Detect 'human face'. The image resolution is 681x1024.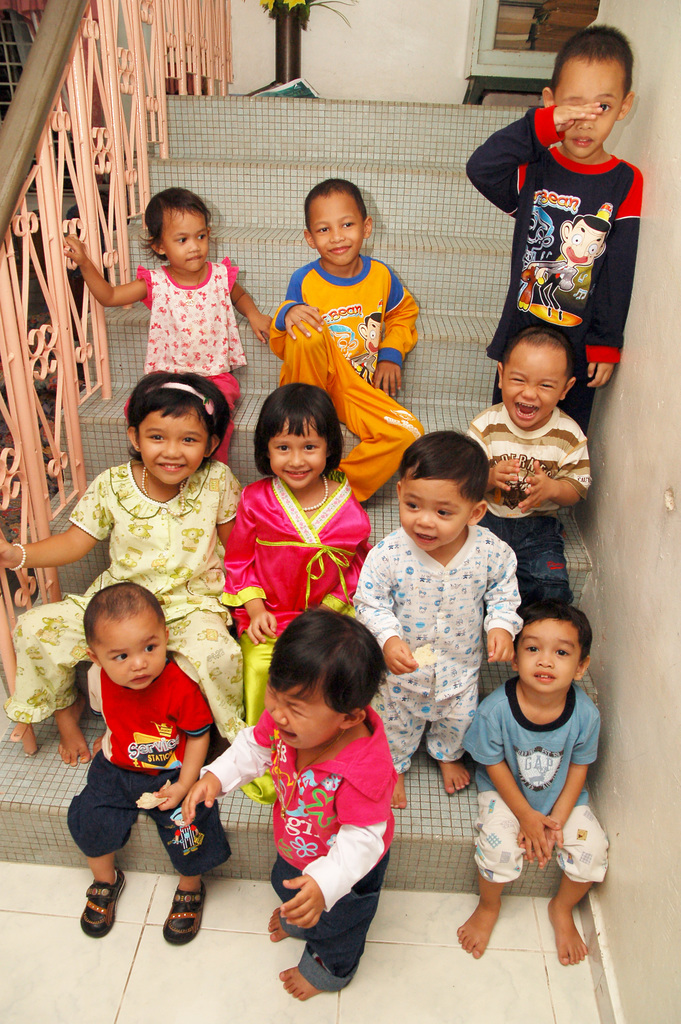
307:194:363:267.
